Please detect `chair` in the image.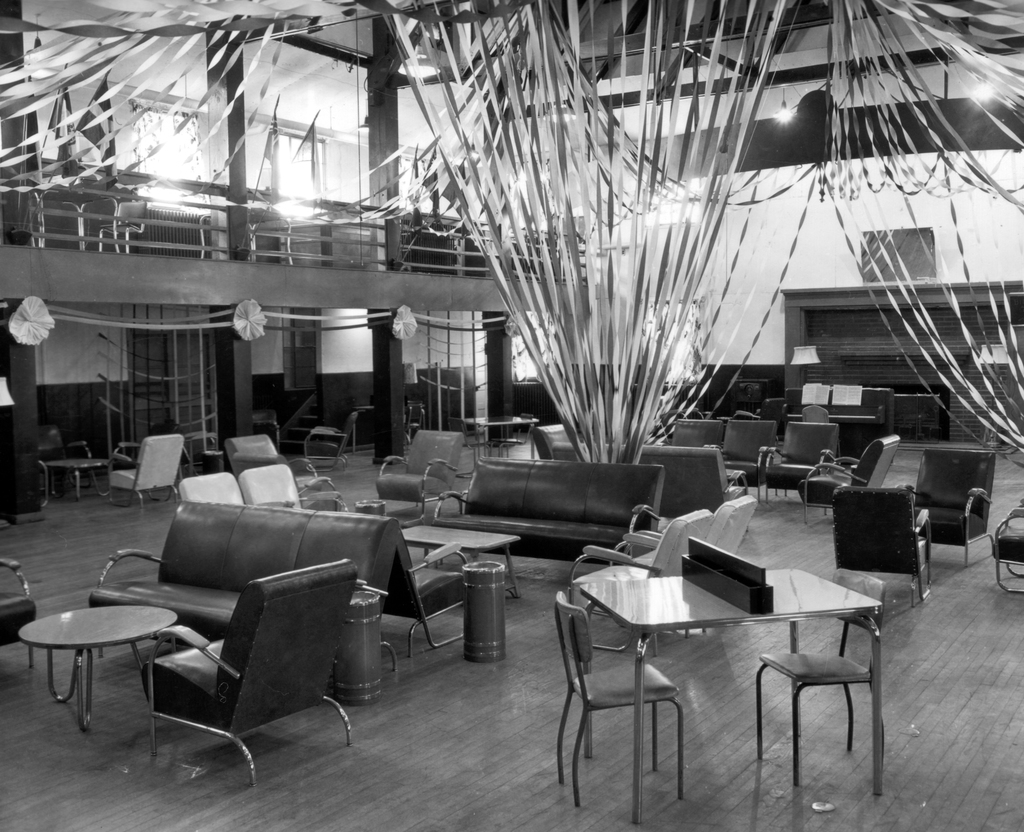
select_region(0, 556, 38, 669).
